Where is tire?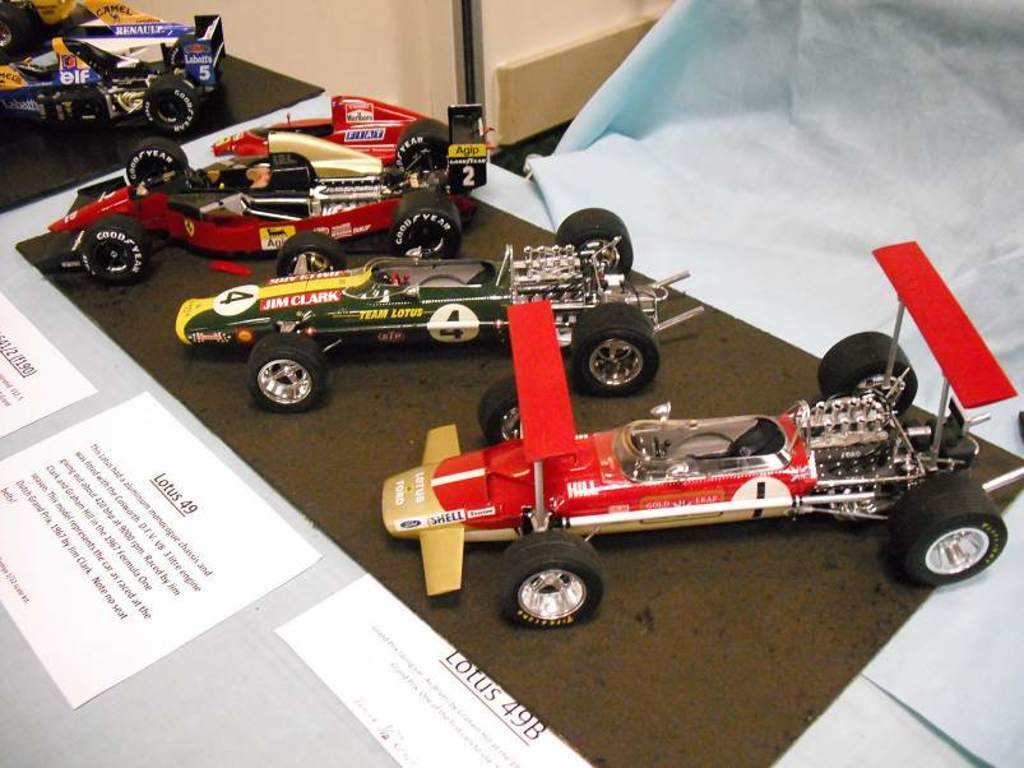
BBox(143, 78, 200, 133).
